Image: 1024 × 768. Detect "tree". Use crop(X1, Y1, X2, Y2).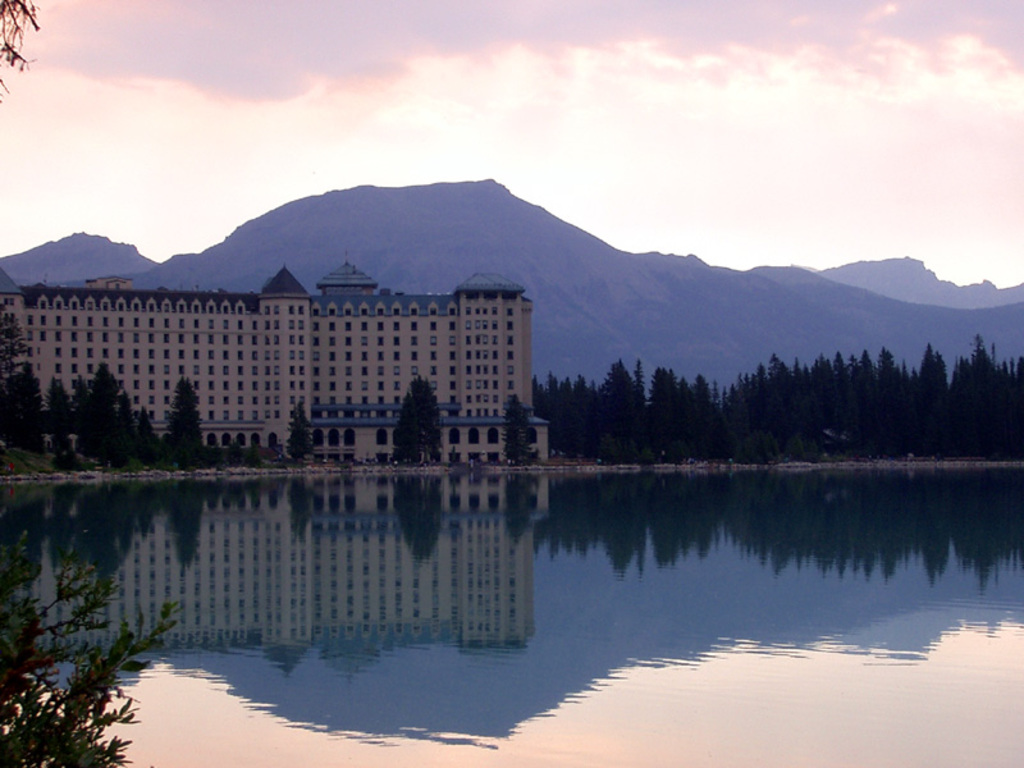
crop(782, 357, 849, 465).
